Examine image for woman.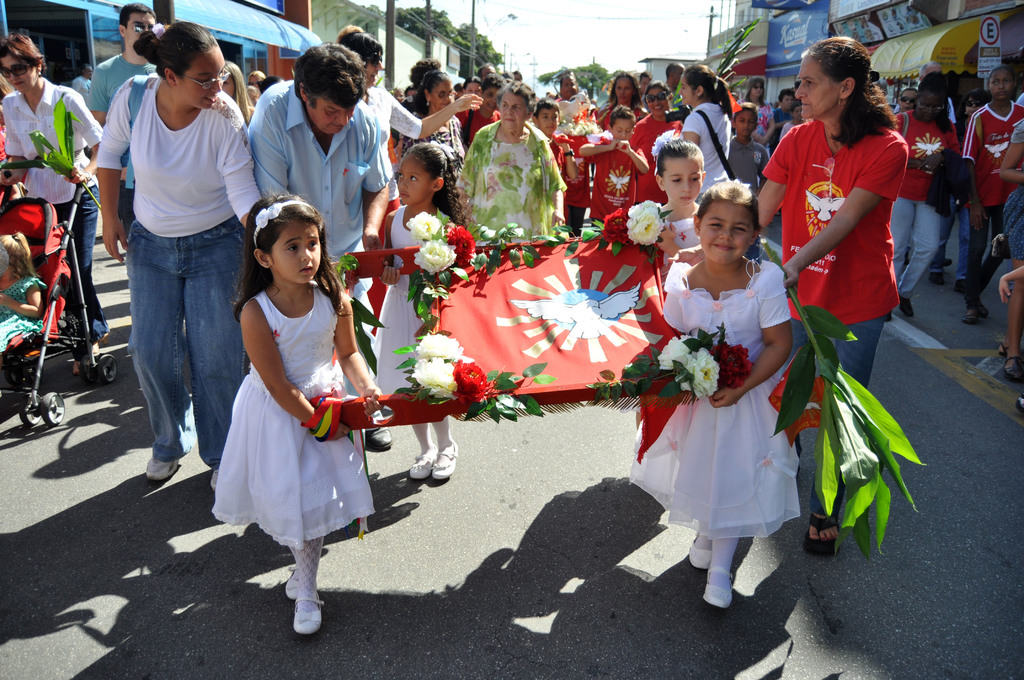
Examination result: rect(400, 68, 464, 227).
